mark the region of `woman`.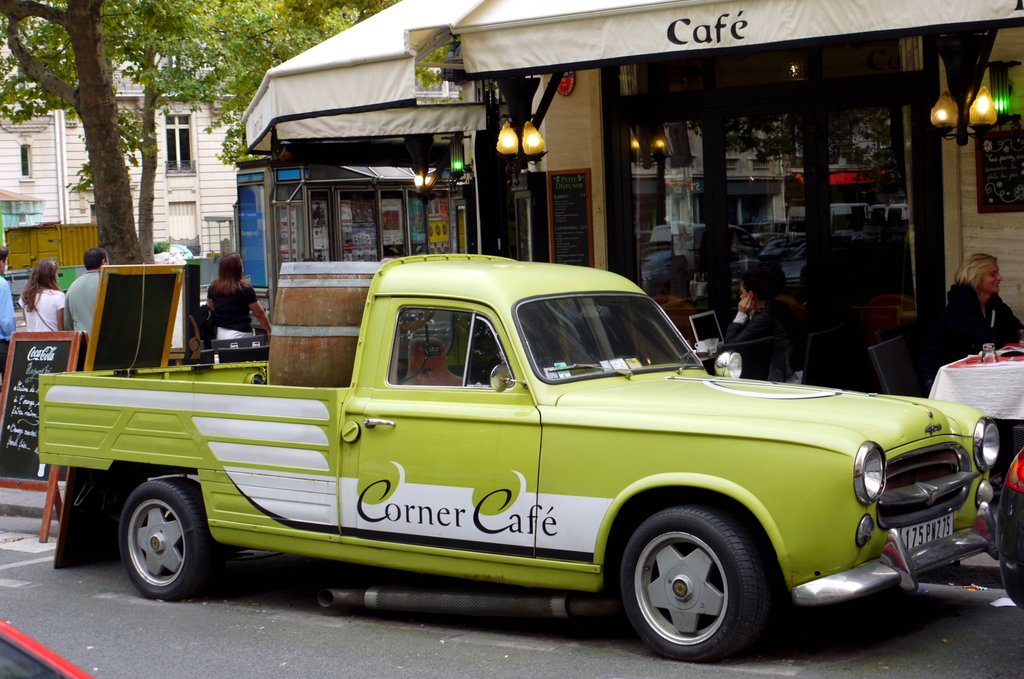
Region: [206,253,270,341].
